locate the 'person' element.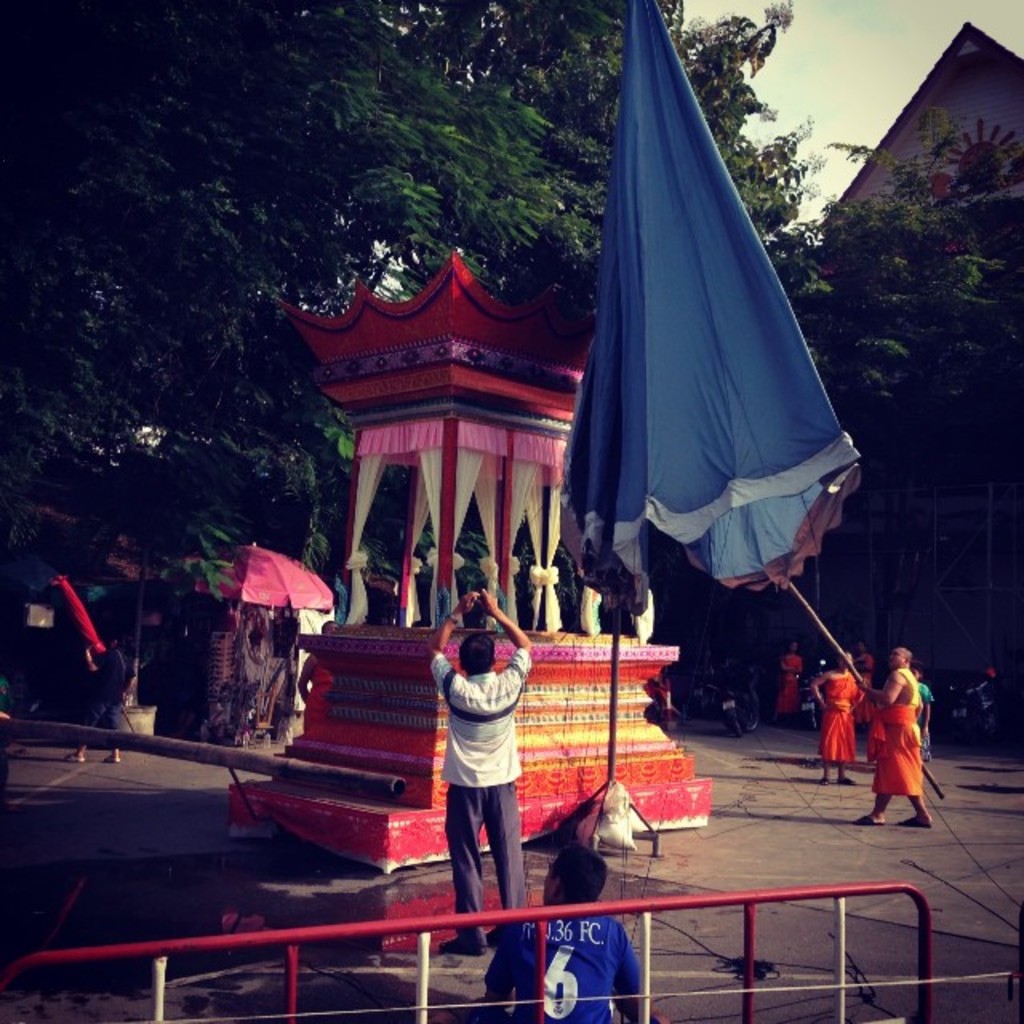
Element bbox: <box>424,586,536,957</box>.
